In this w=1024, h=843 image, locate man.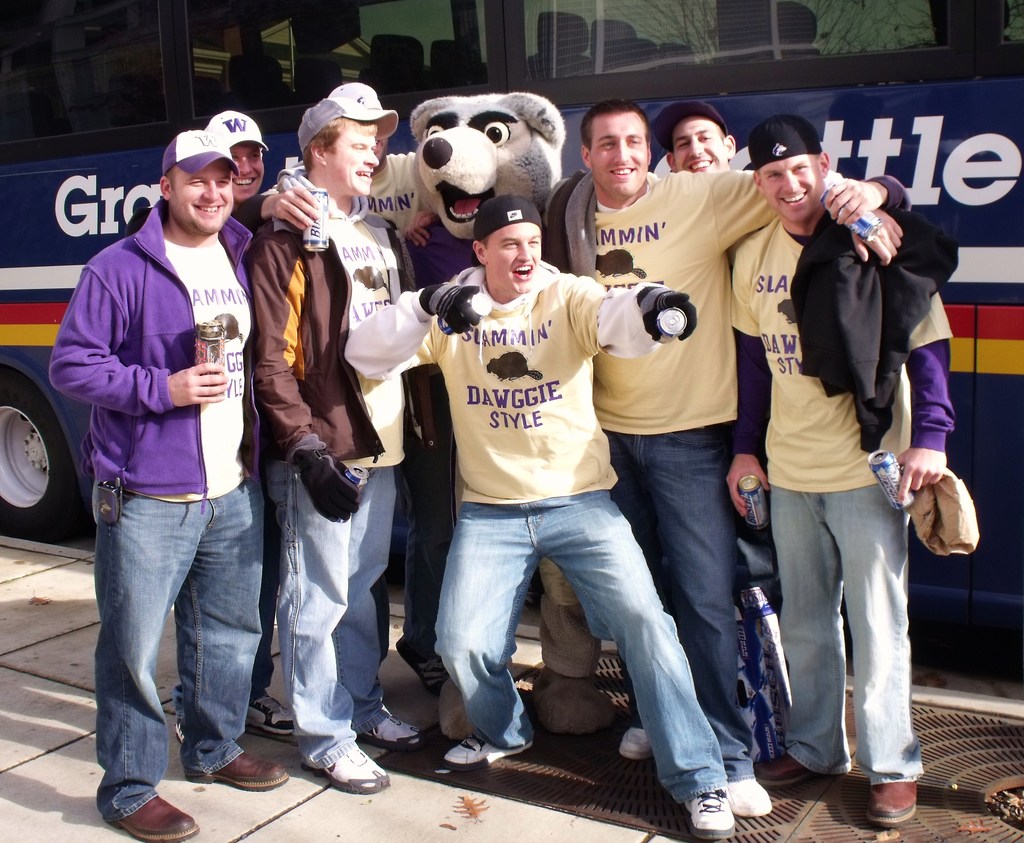
Bounding box: x1=245, y1=70, x2=444, y2=694.
